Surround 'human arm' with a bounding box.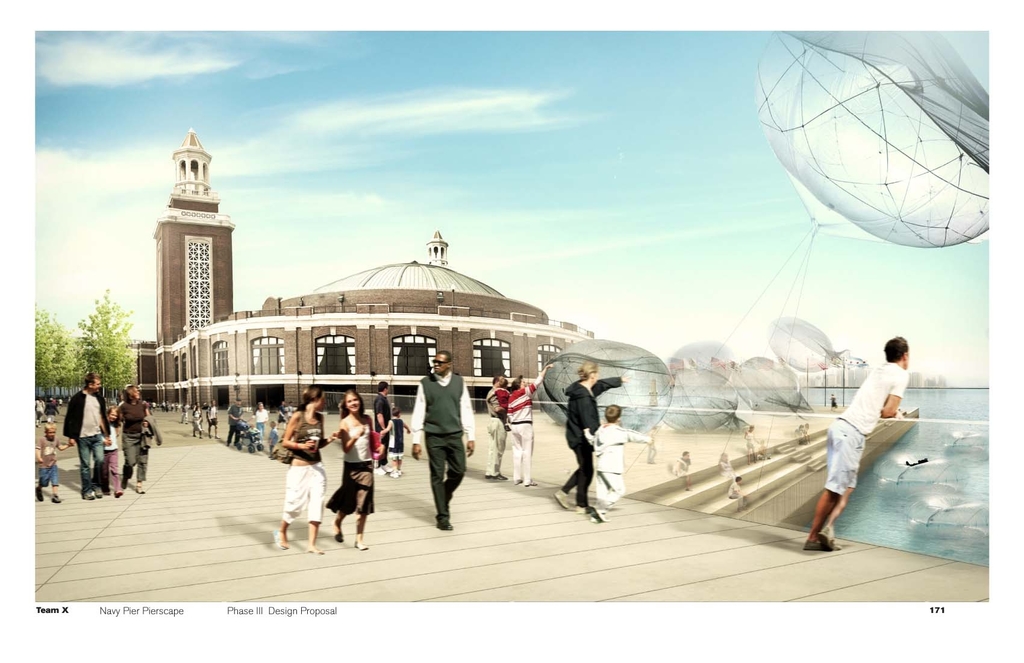
32,445,38,457.
